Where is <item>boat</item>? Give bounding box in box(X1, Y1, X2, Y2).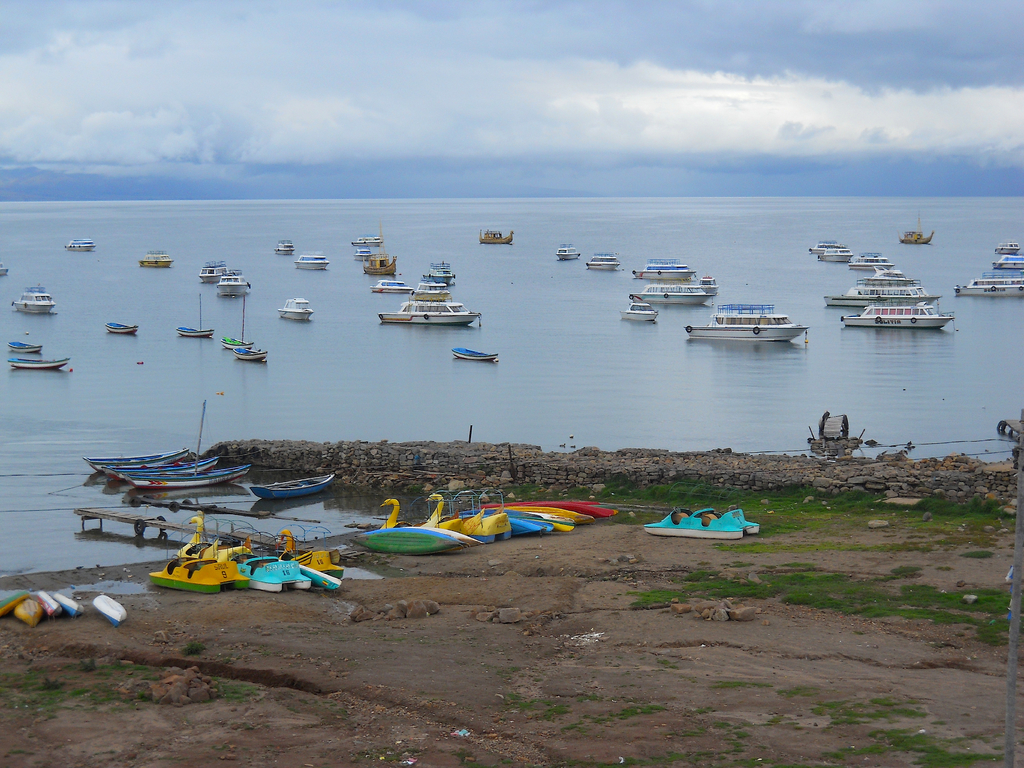
box(8, 283, 55, 316).
